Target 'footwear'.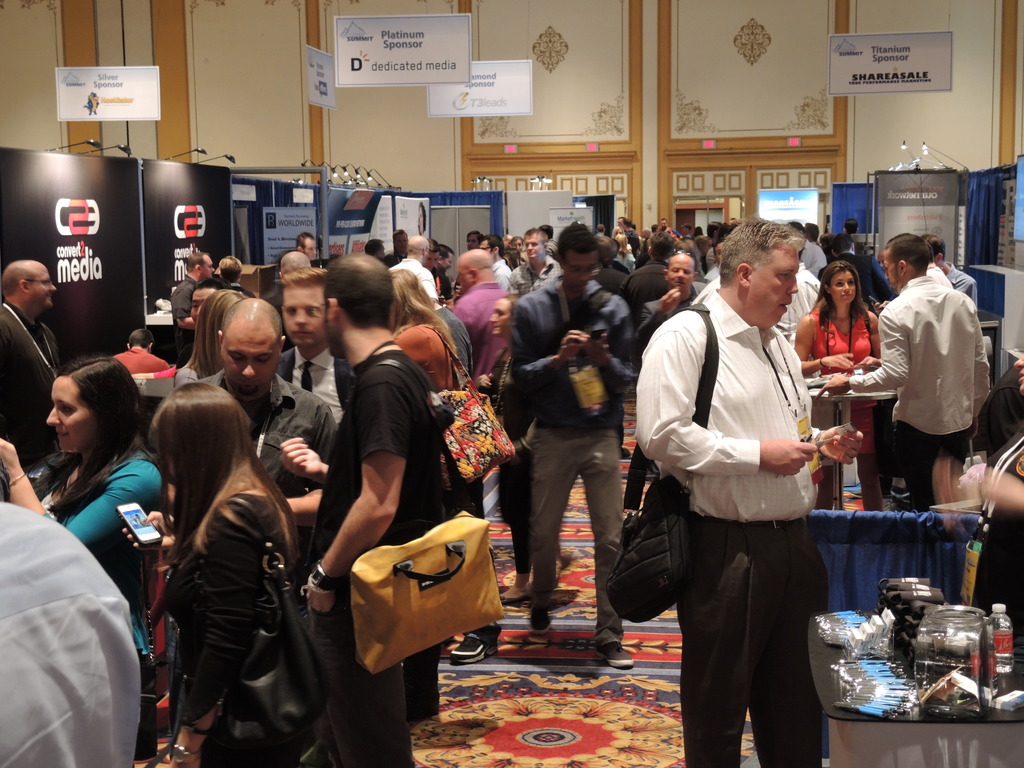
Target region: detection(620, 447, 634, 461).
